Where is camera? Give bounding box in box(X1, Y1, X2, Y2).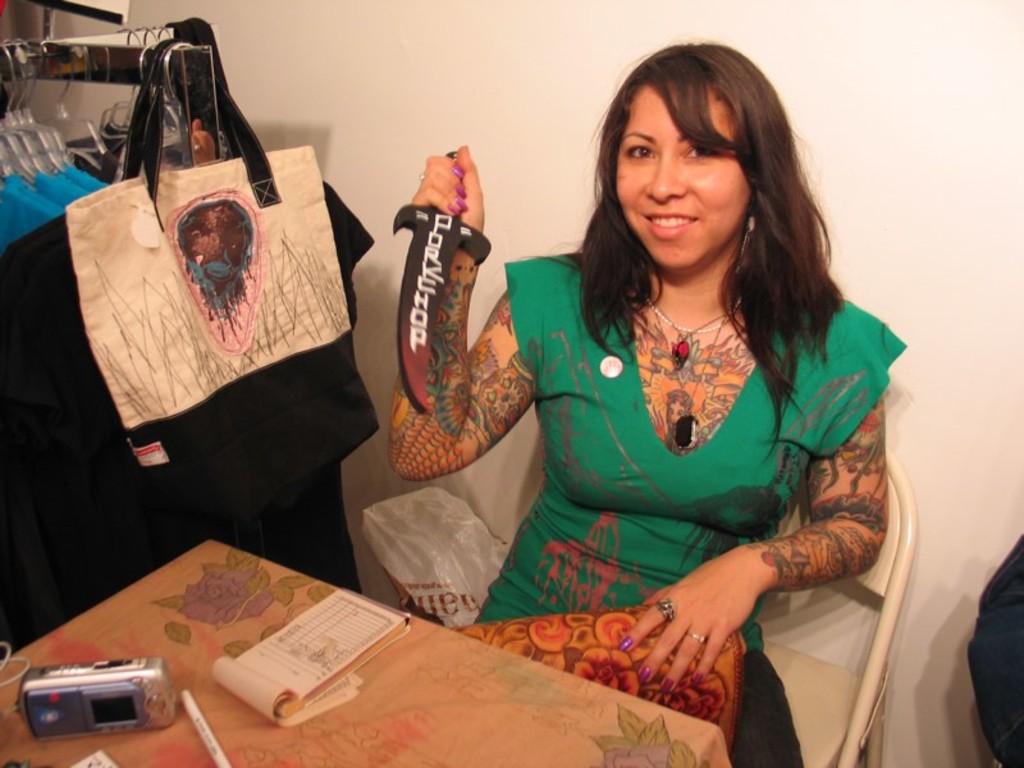
box(12, 657, 180, 744).
